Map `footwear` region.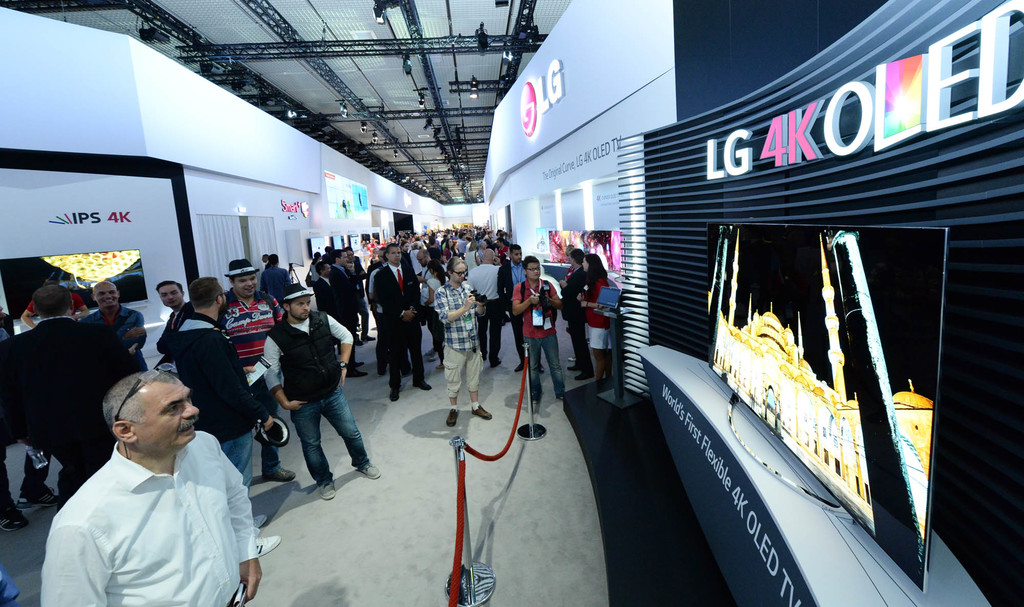
Mapped to BBox(537, 363, 546, 376).
